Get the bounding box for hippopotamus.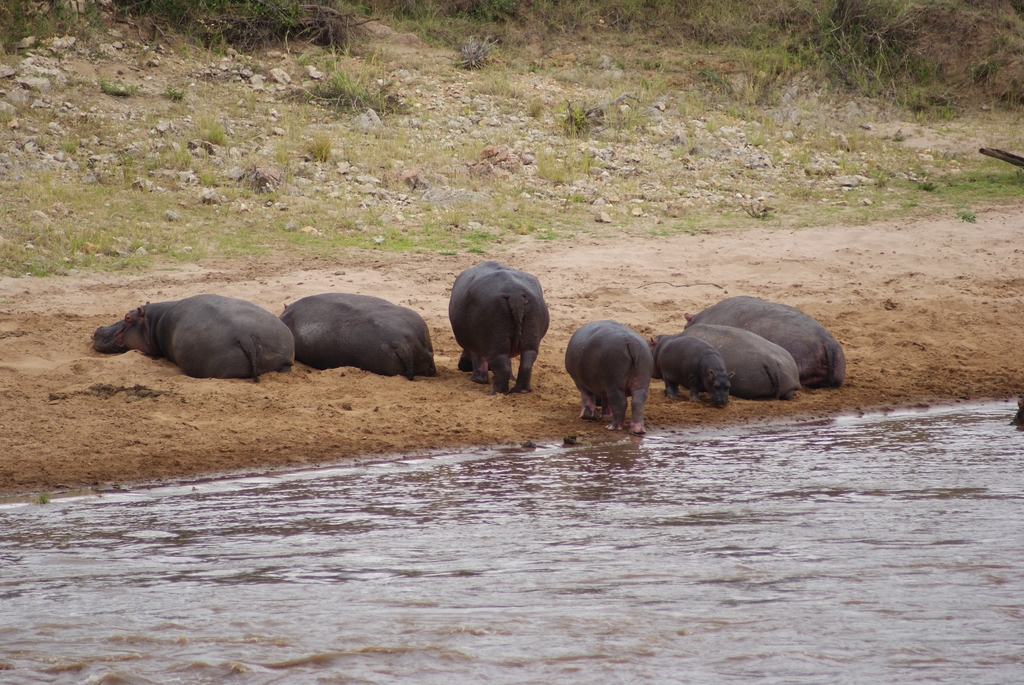
locate(657, 334, 735, 409).
